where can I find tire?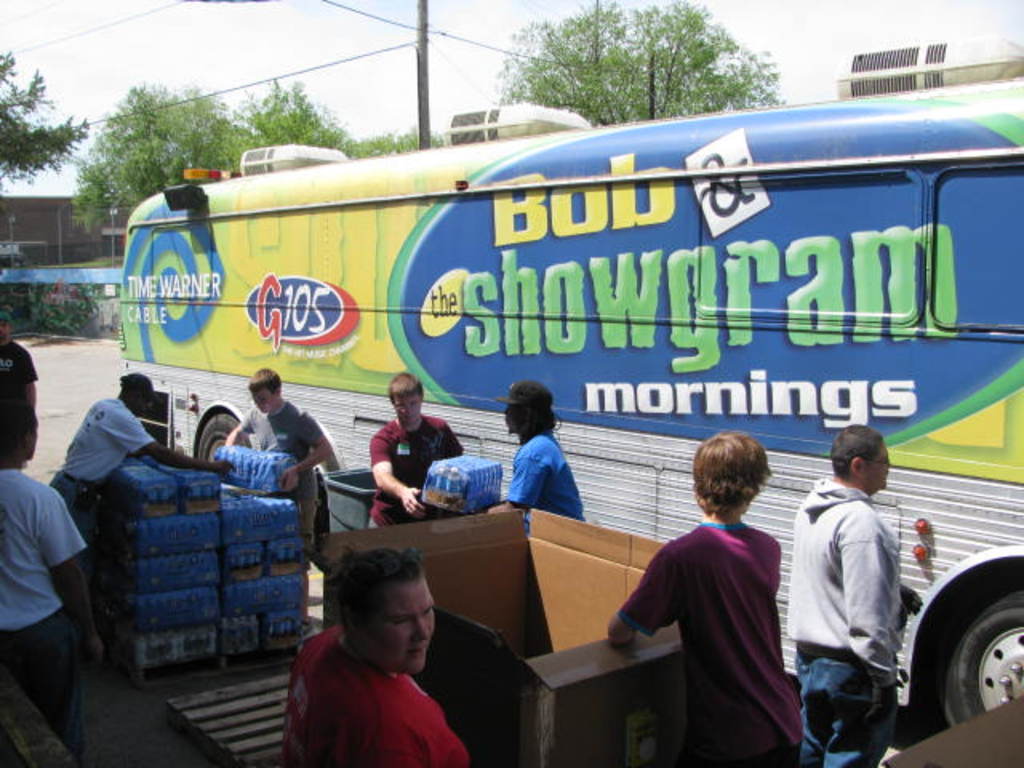
You can find it at BBox(195, 414, 250, 466).
